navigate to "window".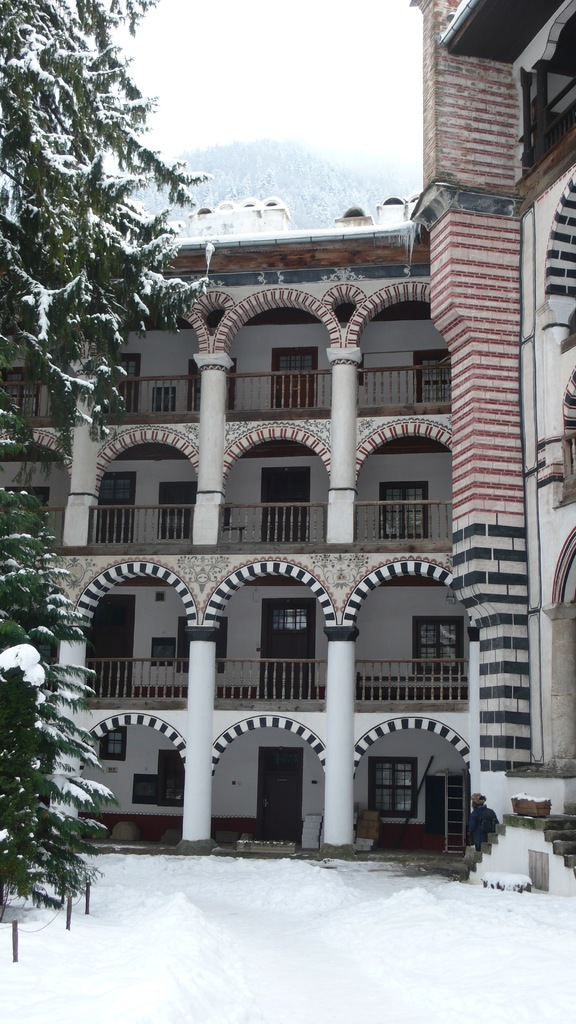
Navigation target: left=413, top=616, right=463, bottom=673.
